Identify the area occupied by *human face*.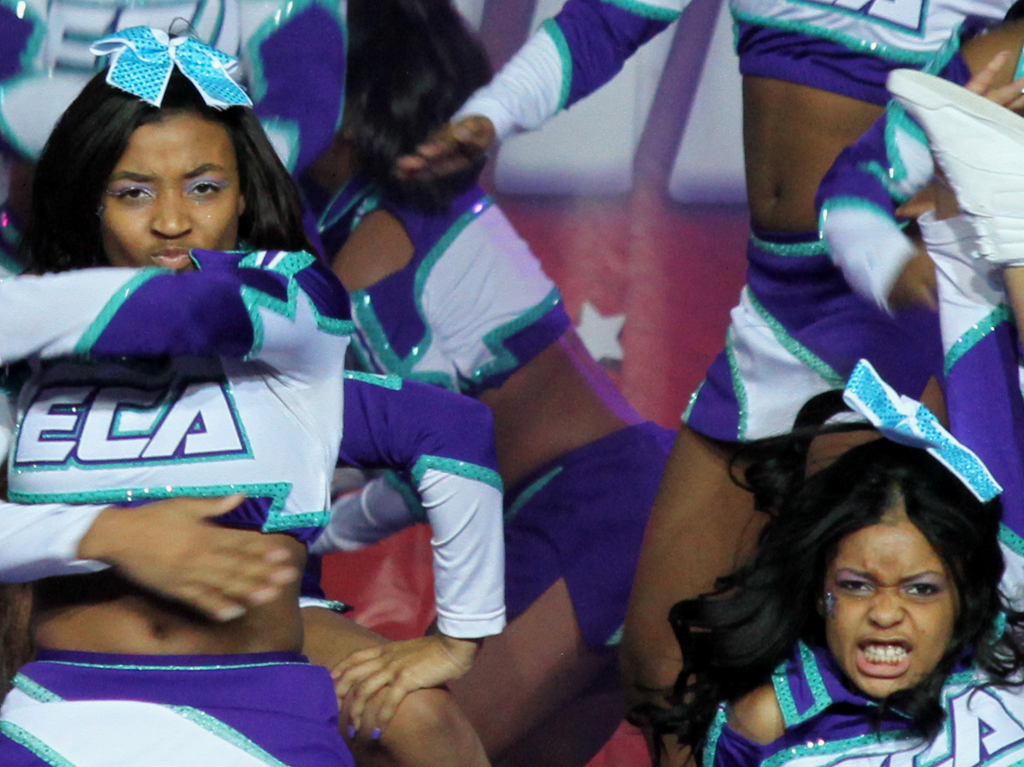
Area: 92, 106, 241, 277.
